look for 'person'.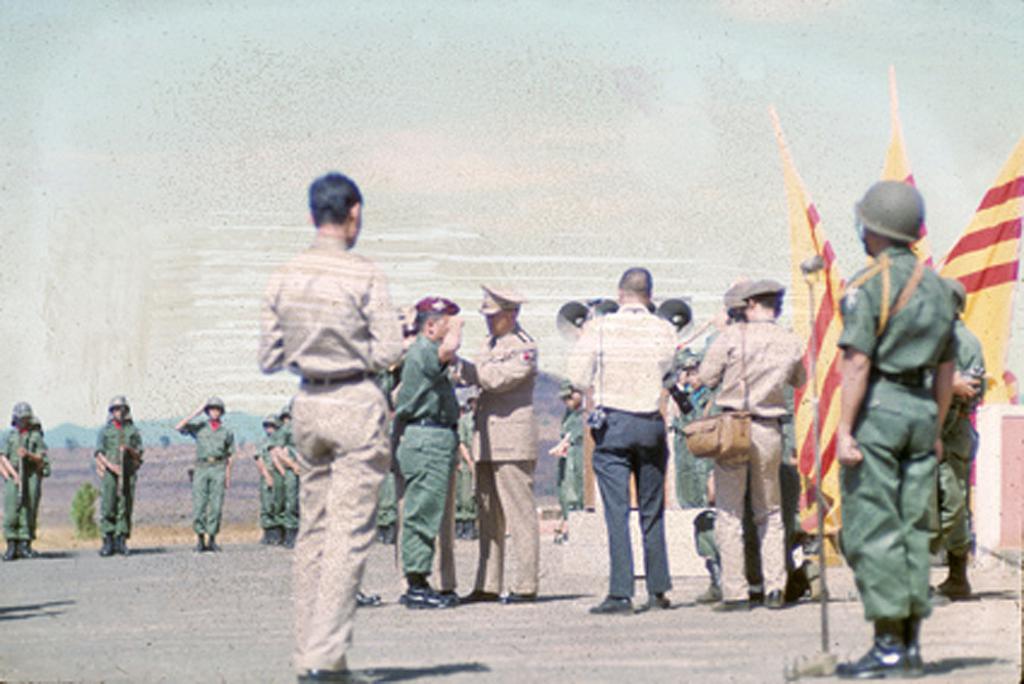
Found: Rect(280, 391, 306, 553).
